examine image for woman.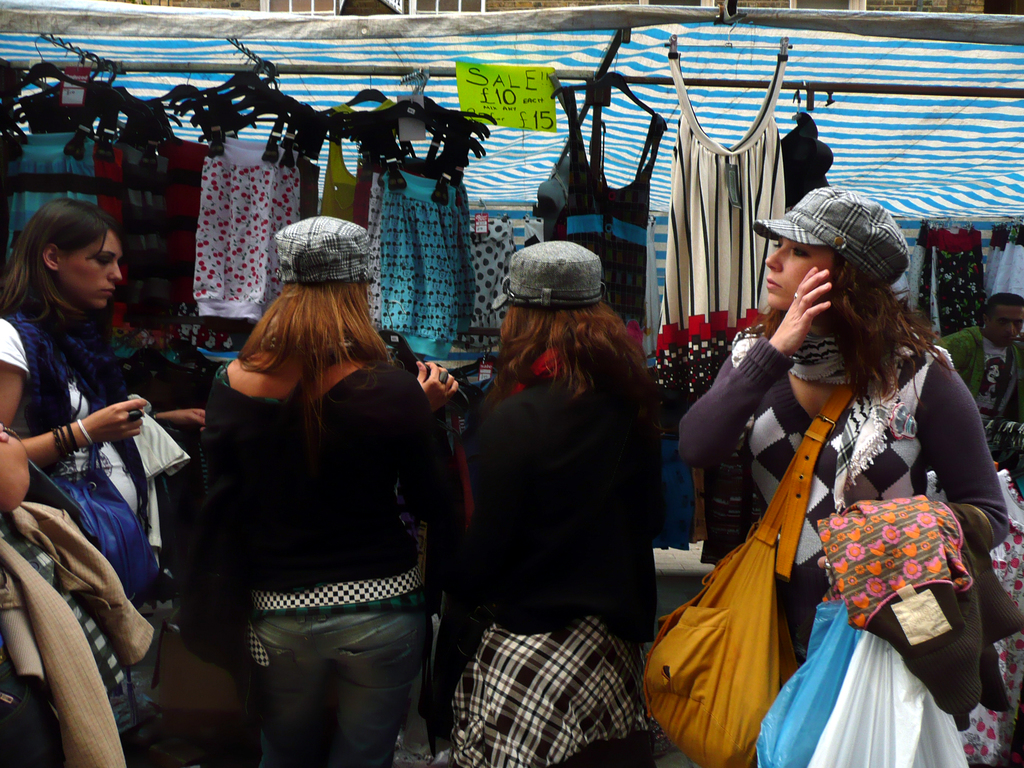
Examination result: <region>413, 236, 673, 767</region>.
